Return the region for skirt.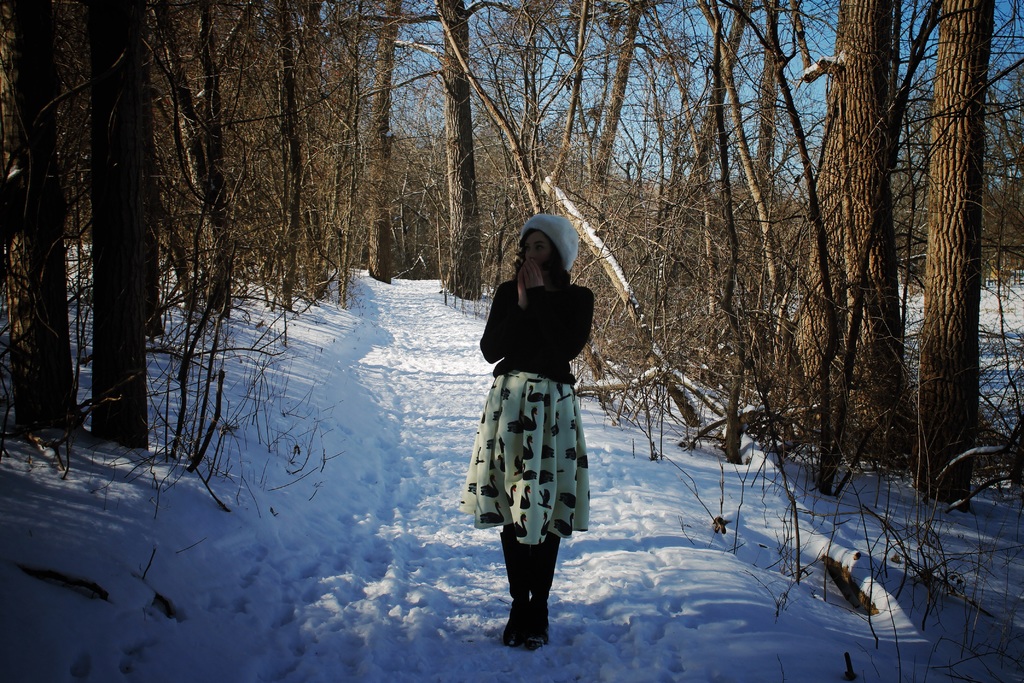
Rect(456, 370, 589, 547).
